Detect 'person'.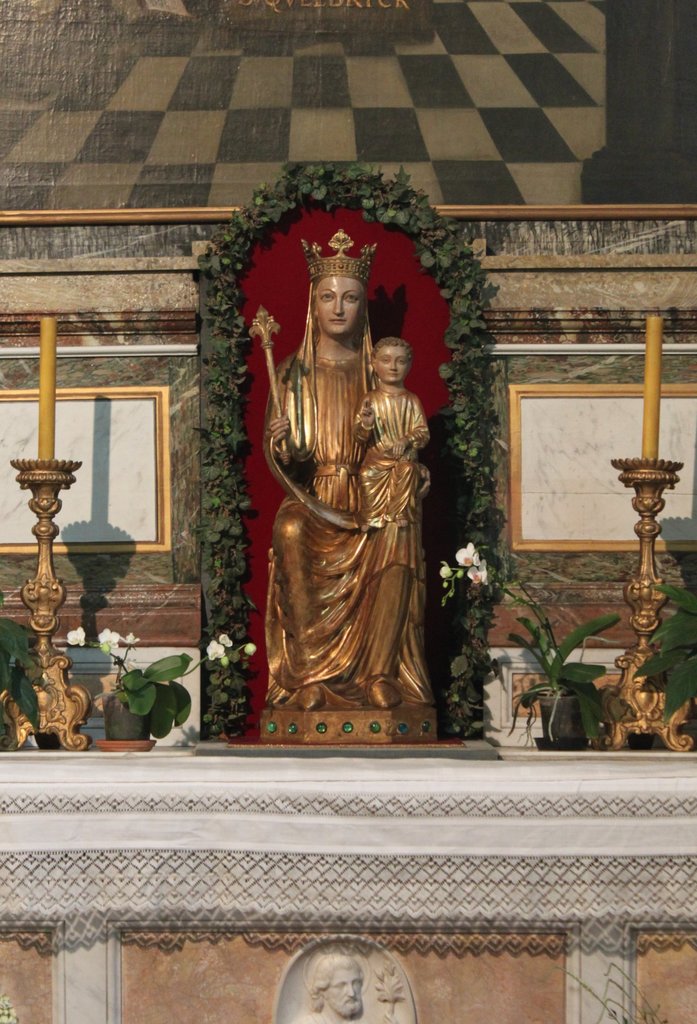
Detected at BBox(350, 337, 431, 521).
